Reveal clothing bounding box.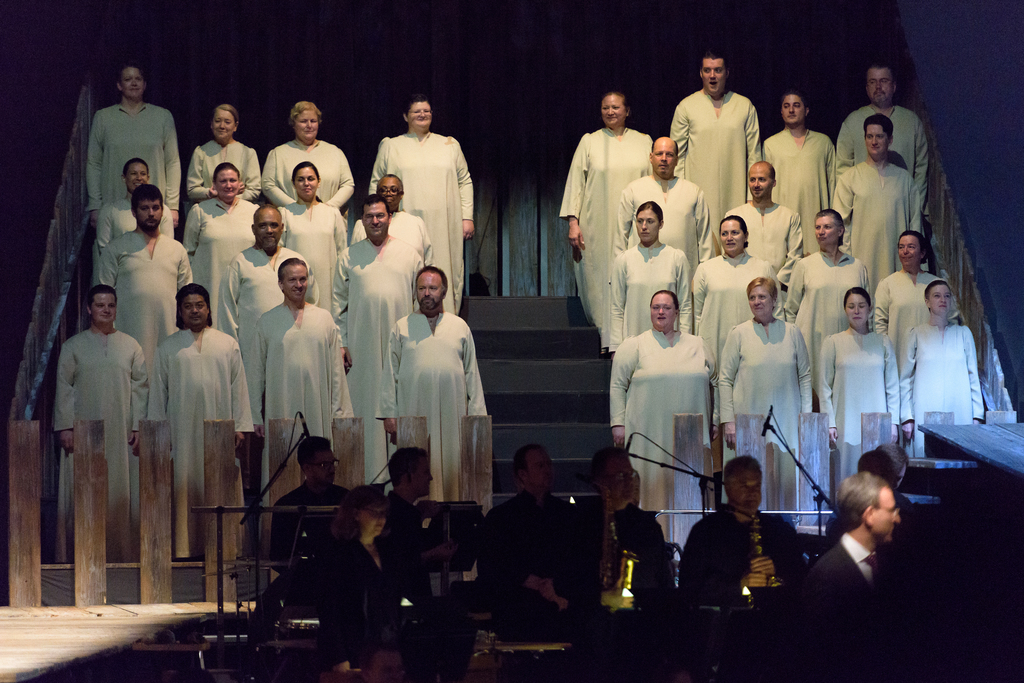
Revealed: bbox=(90, 93, 191, 204).
